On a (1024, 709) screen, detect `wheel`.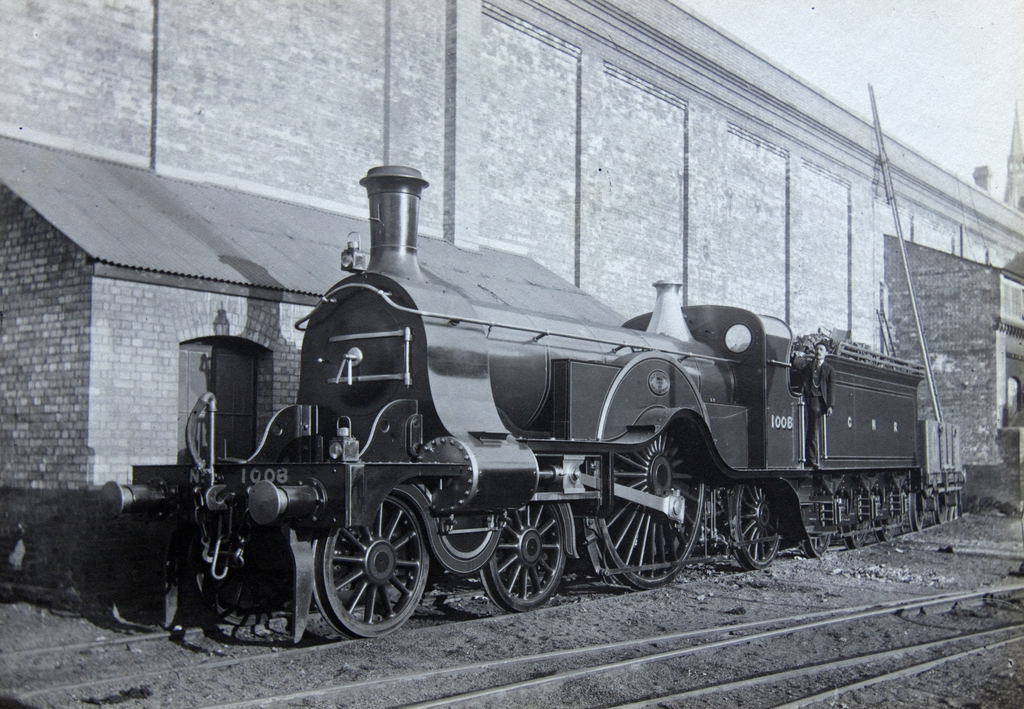
l=724, t=484, r=781, b=573.
